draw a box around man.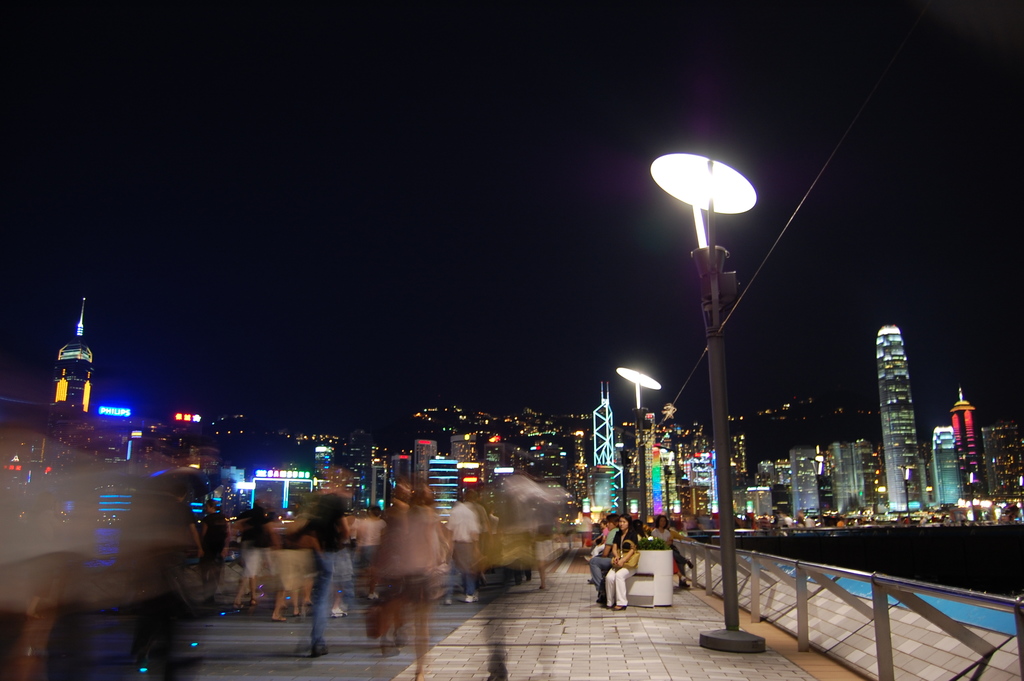
x1=299 y1=472 x2=353 y2=657.
